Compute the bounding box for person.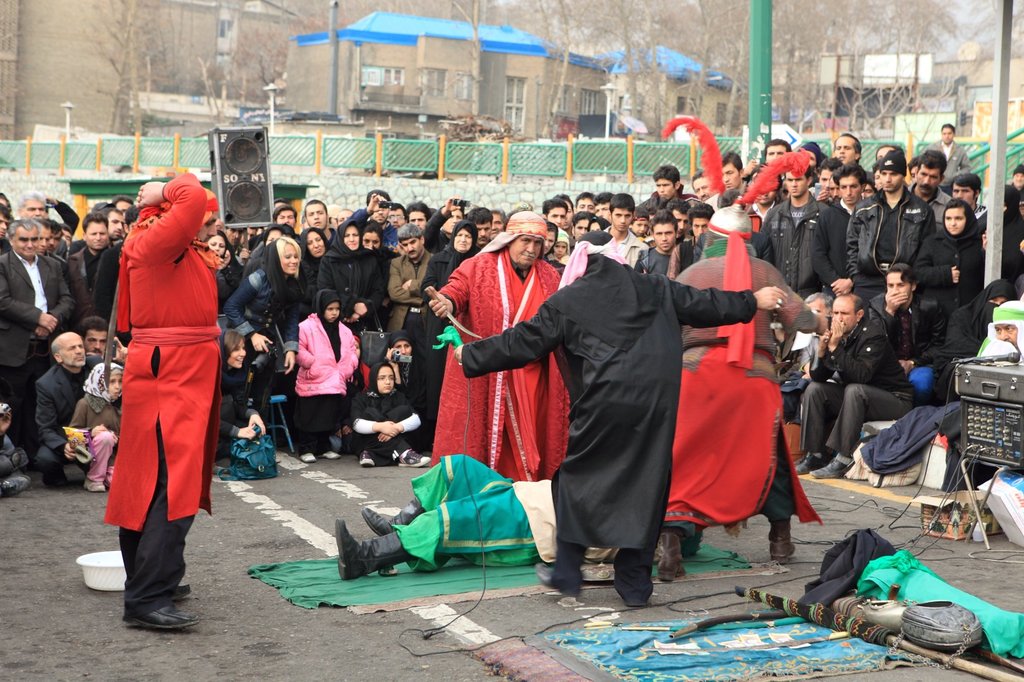
bbox=(815, 296, 906, 466).
